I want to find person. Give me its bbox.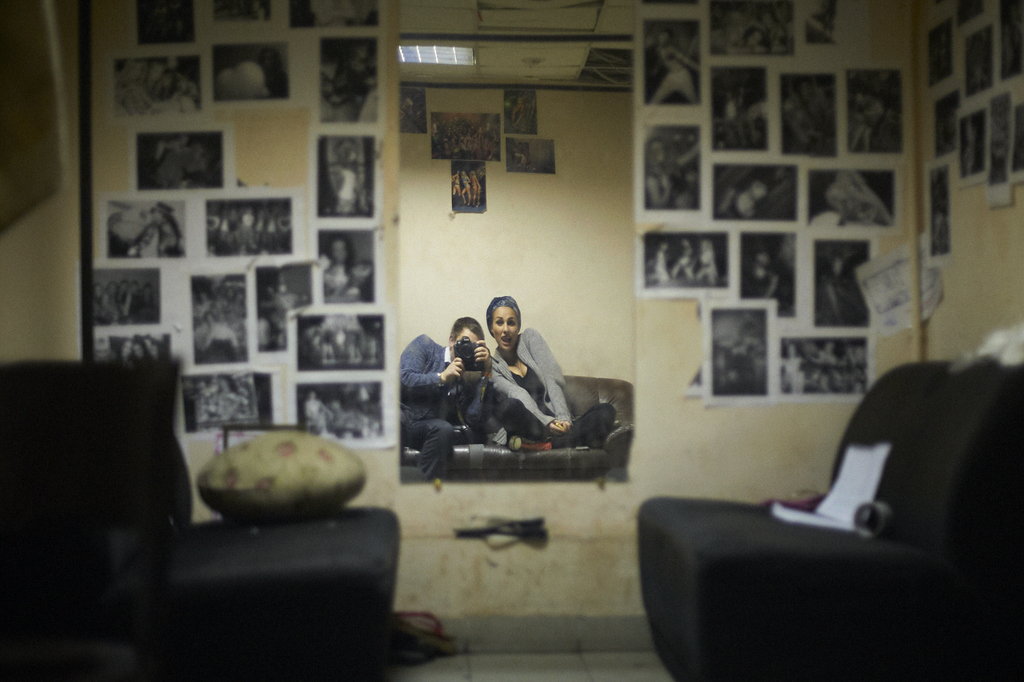
pyautogui.locateOnScreen(673, 241, 694, 278).
